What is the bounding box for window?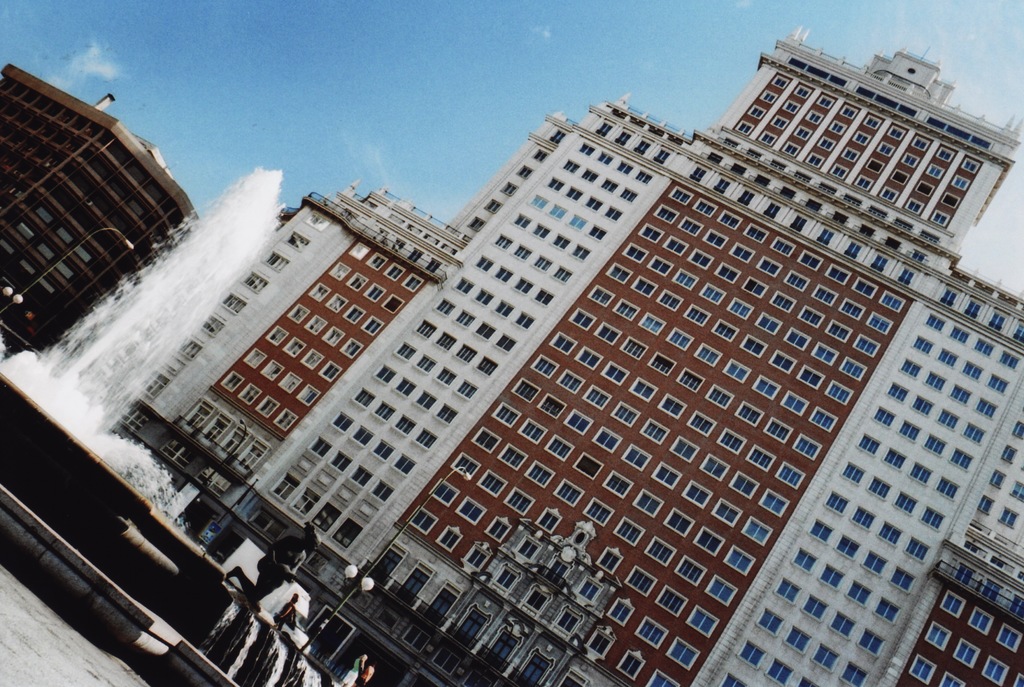
<region>612, 130, 631, 148</region>.
